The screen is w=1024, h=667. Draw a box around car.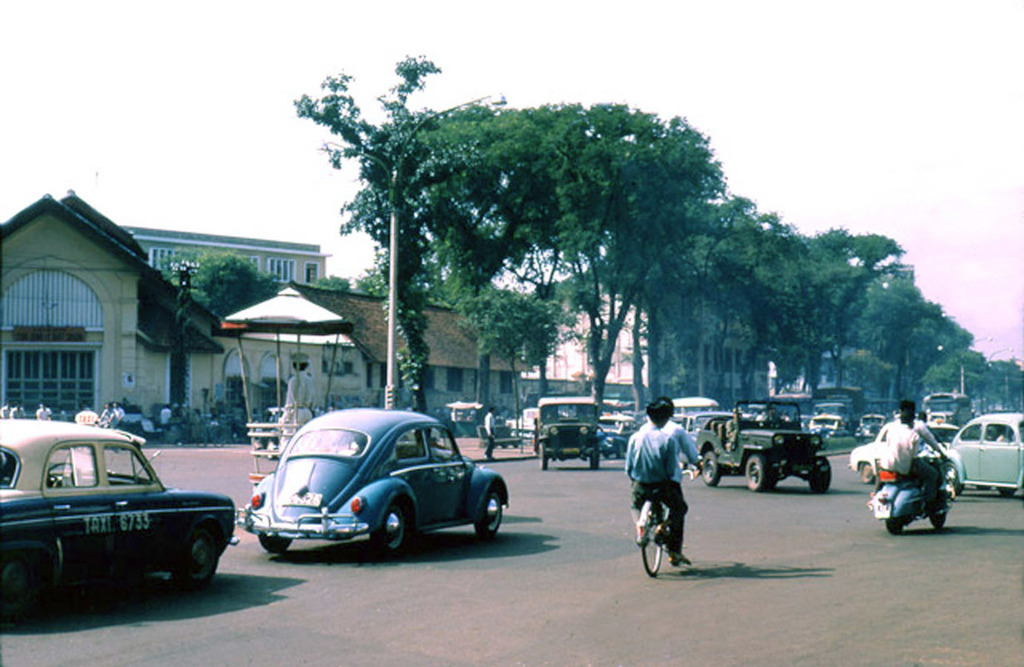
(692, 396, 831, 496).
